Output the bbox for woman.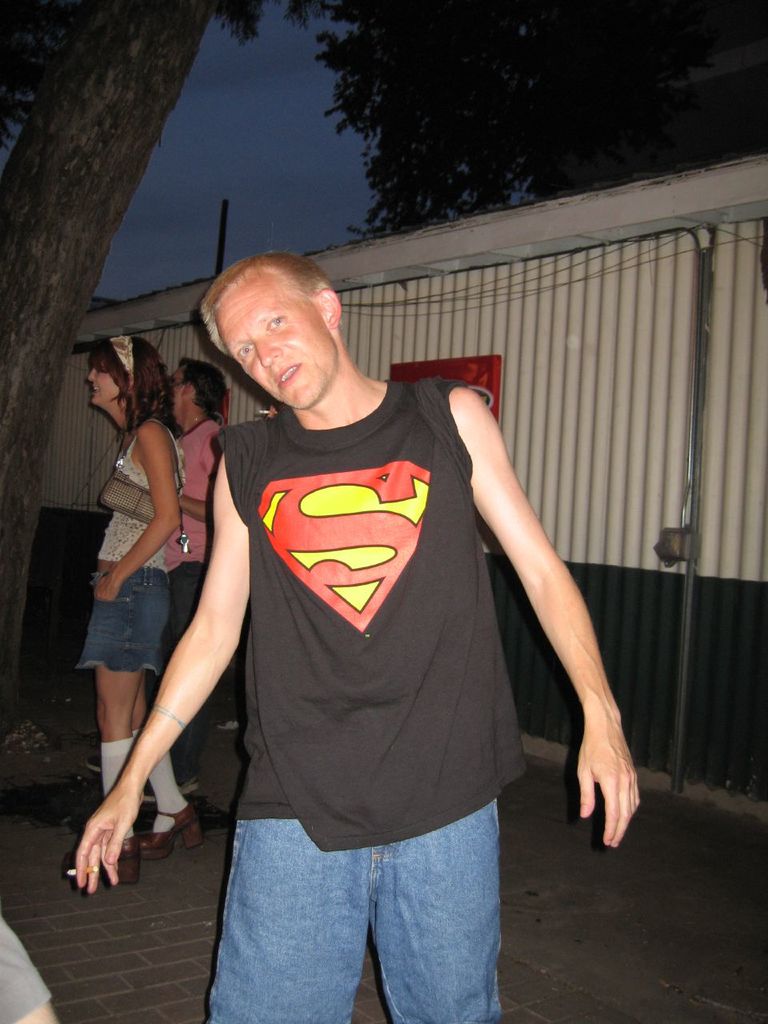
(left=62, top=335, right=205, bottom=883).
